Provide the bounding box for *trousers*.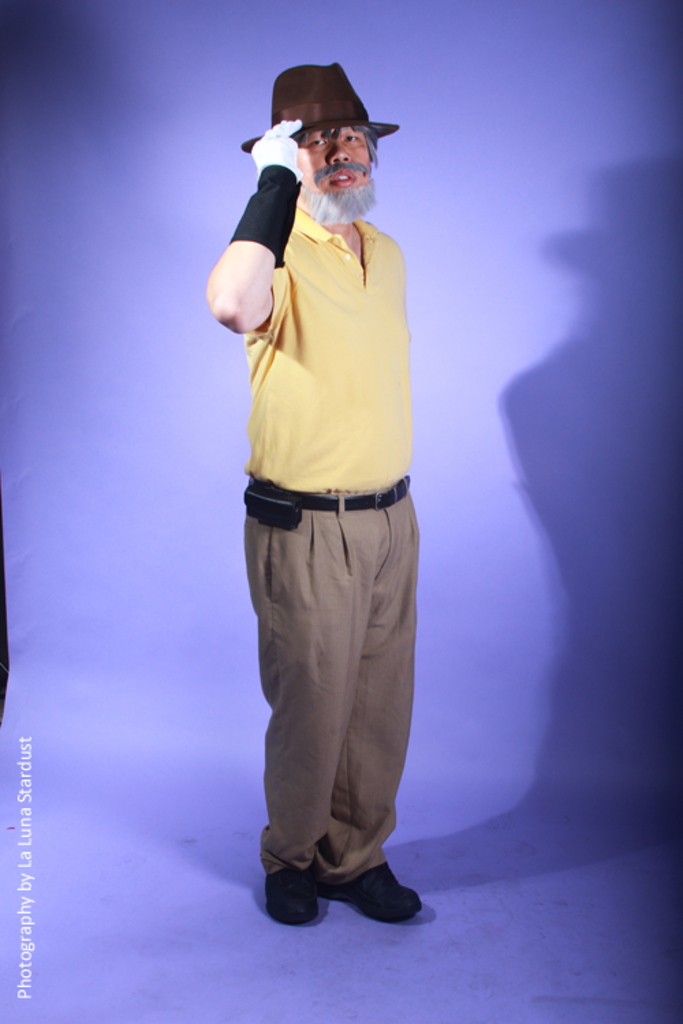
select_region(257, 457, 425, 904).
